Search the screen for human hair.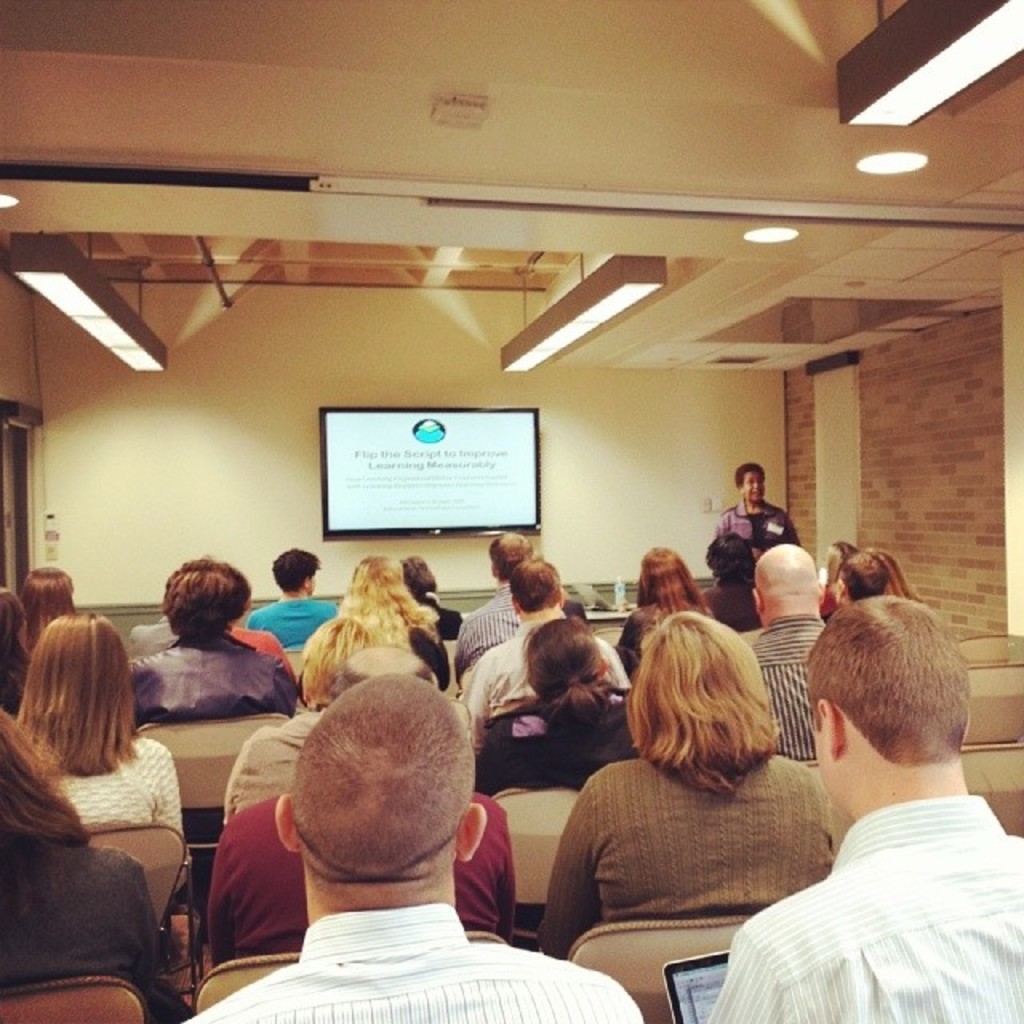
Found at 840, 547, 899, 598.
